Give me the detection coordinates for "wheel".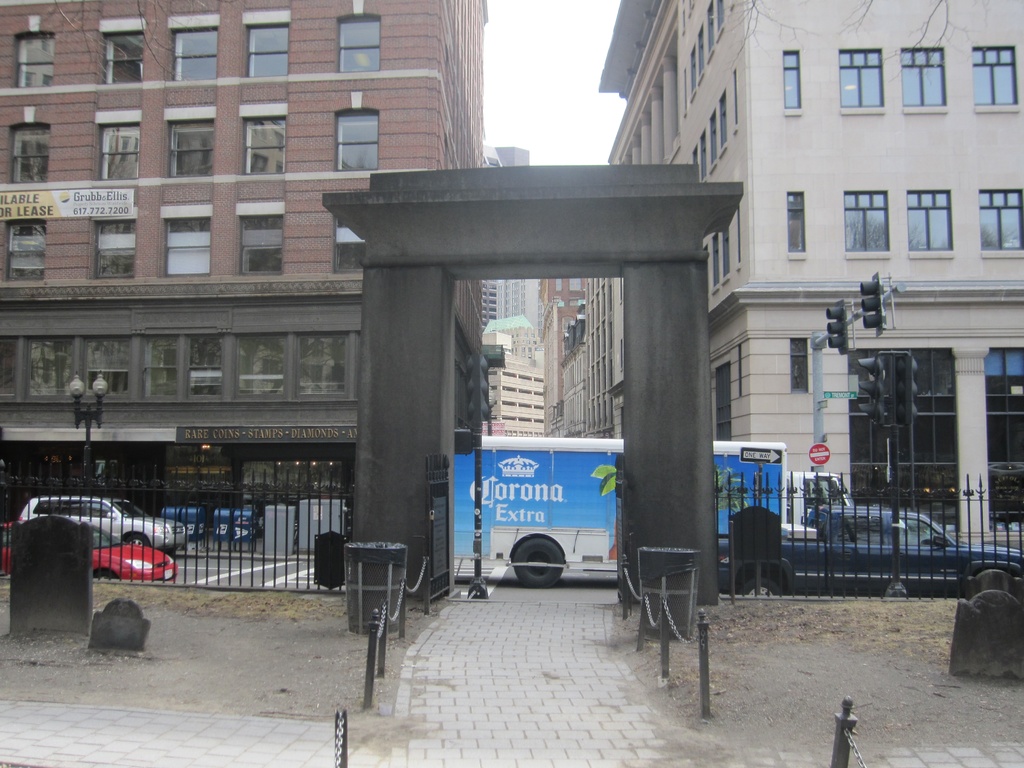
(128, 534, 148, 547).
